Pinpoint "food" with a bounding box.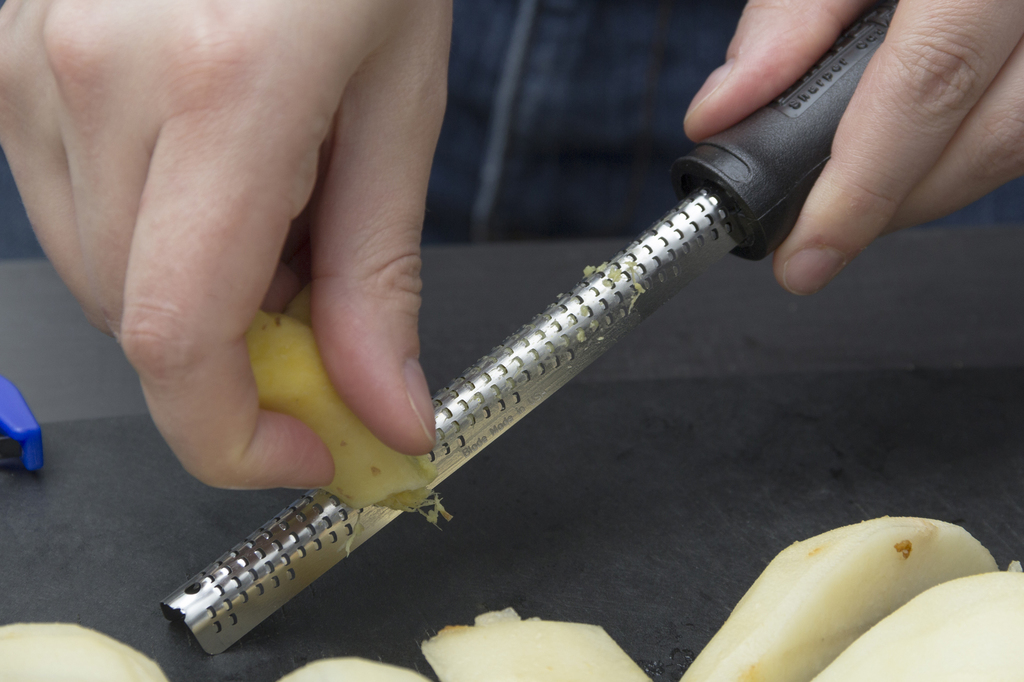
<bbox>672, 512, 1002, 681</bbox>.
